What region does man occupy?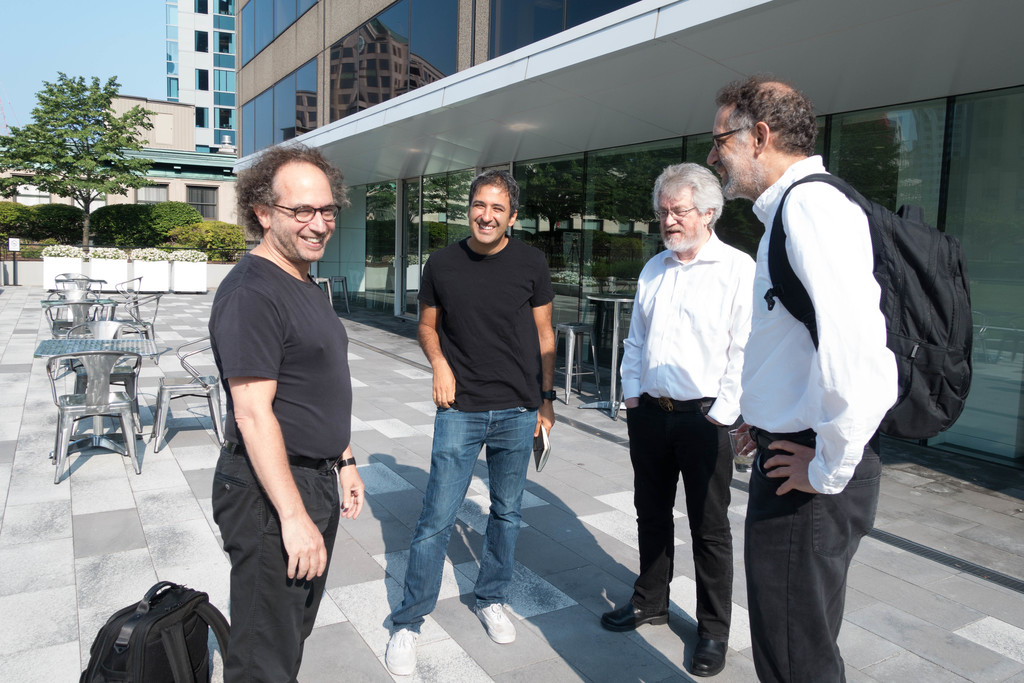
BBox(383, 171, 558, 674).
